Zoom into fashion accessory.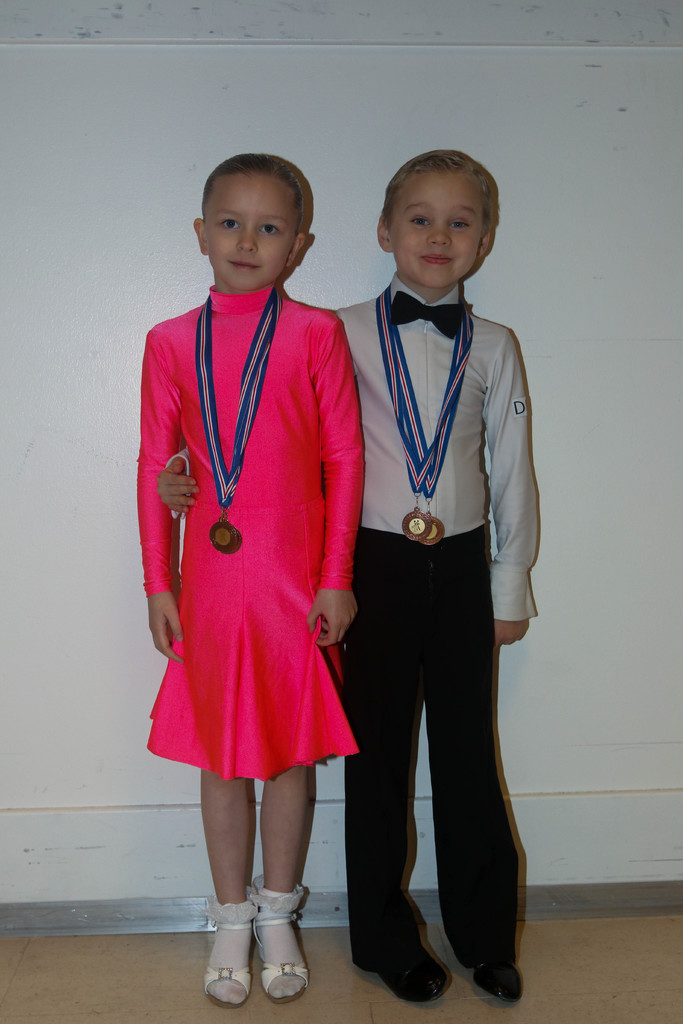
Zoom target: [left=195, top=290, right=288, bottom=554].
